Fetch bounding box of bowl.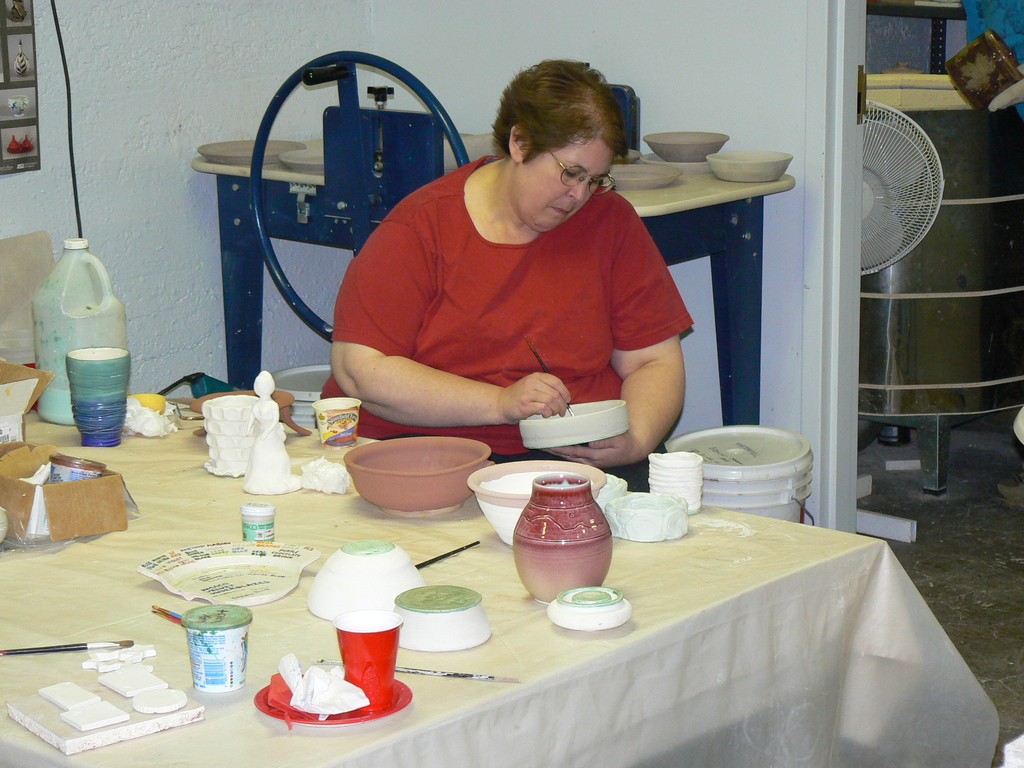
Bbox: x1=468 y1=459 x2=605 y2=545.
